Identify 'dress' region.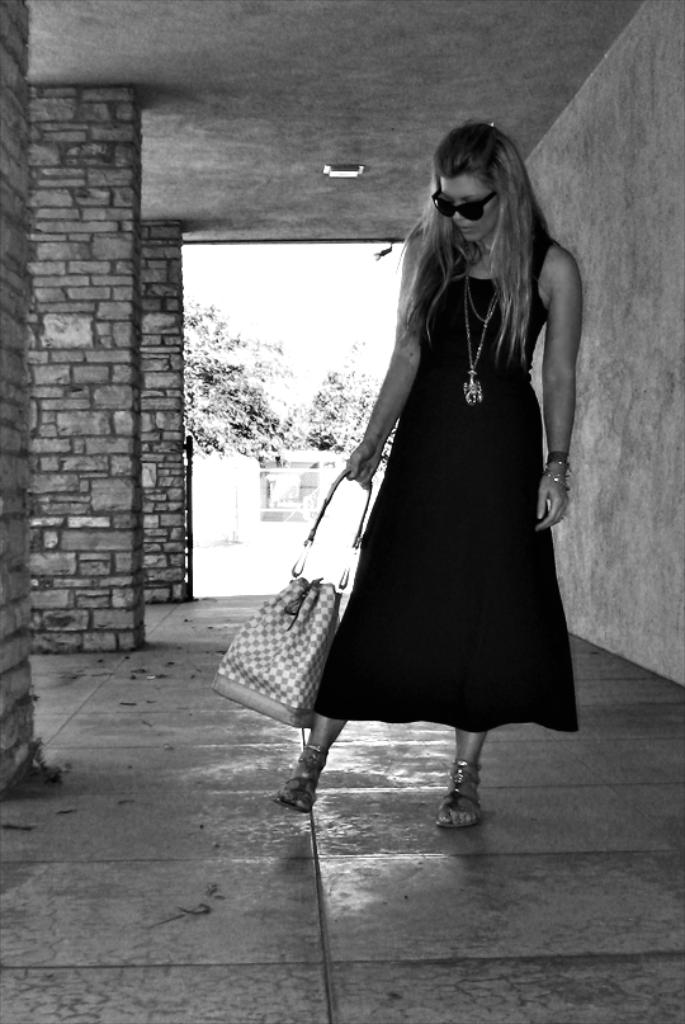
Region: 315/245/578/732.
